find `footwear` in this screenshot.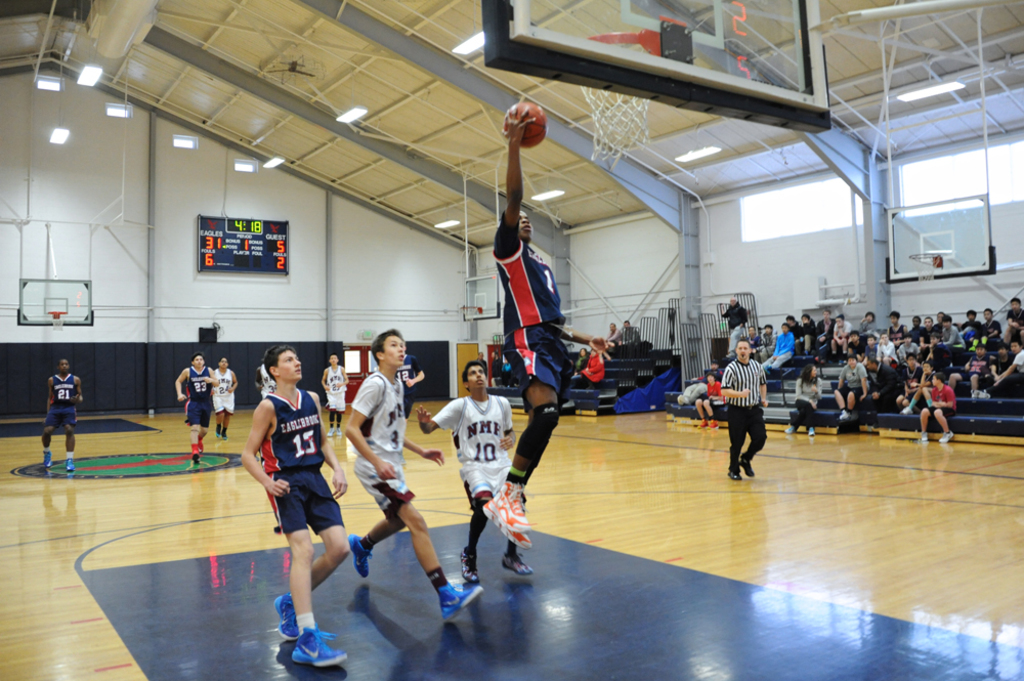
The bounding box for `footwear` is bbox=(807, 426, 820, 437).
